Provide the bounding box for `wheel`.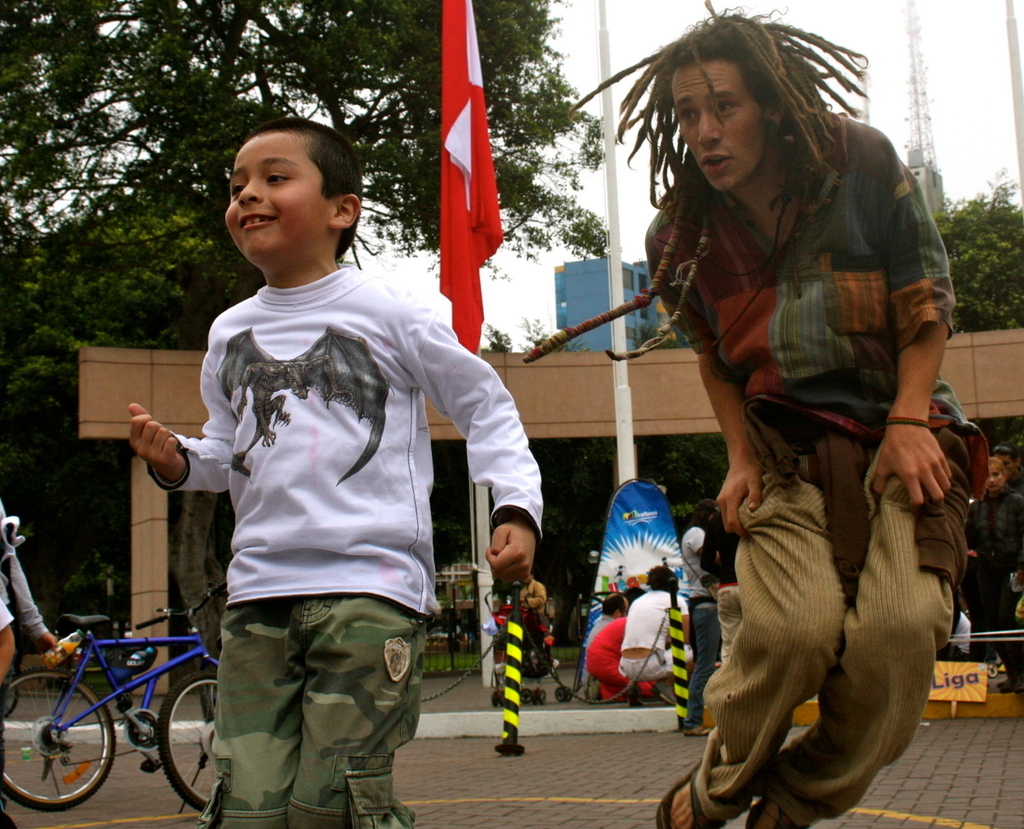
[0, 661, 116, 809].
